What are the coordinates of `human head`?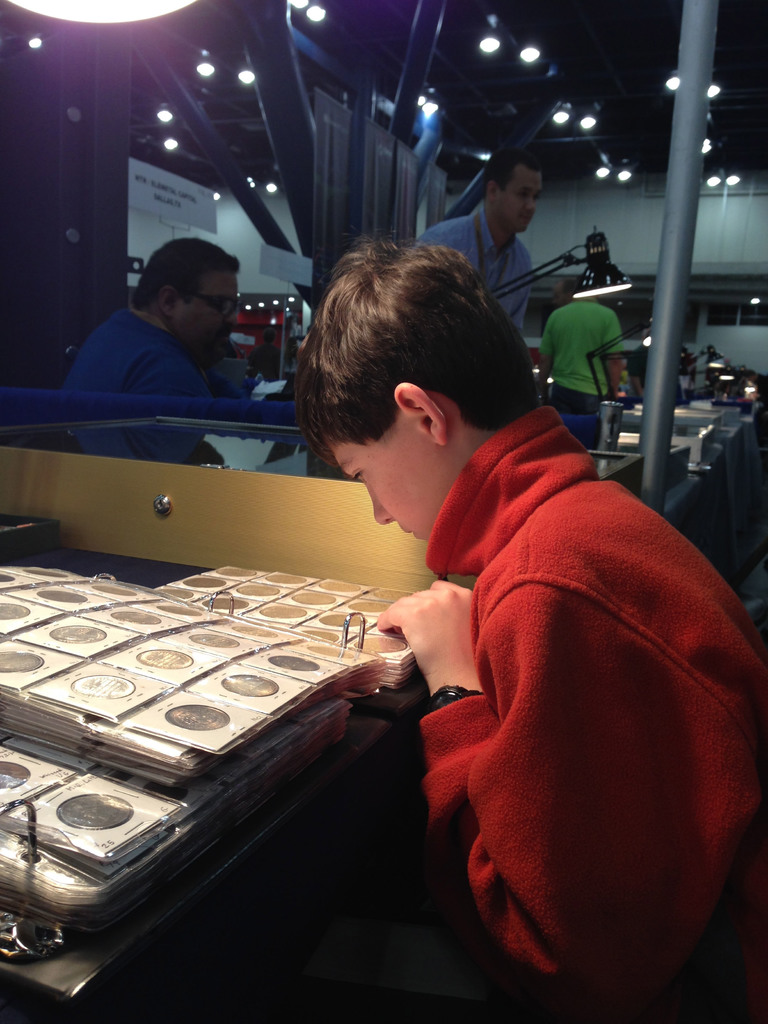
bbox(486, 145, 556, 234).
